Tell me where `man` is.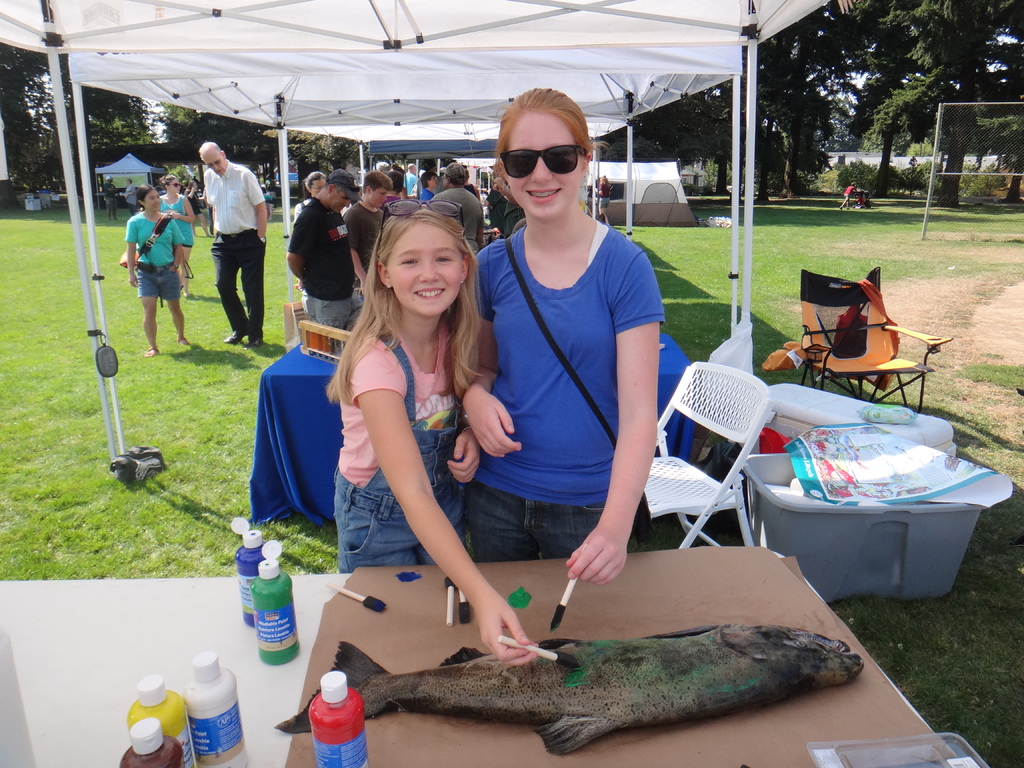
`man` is at [341,171,397,308].
